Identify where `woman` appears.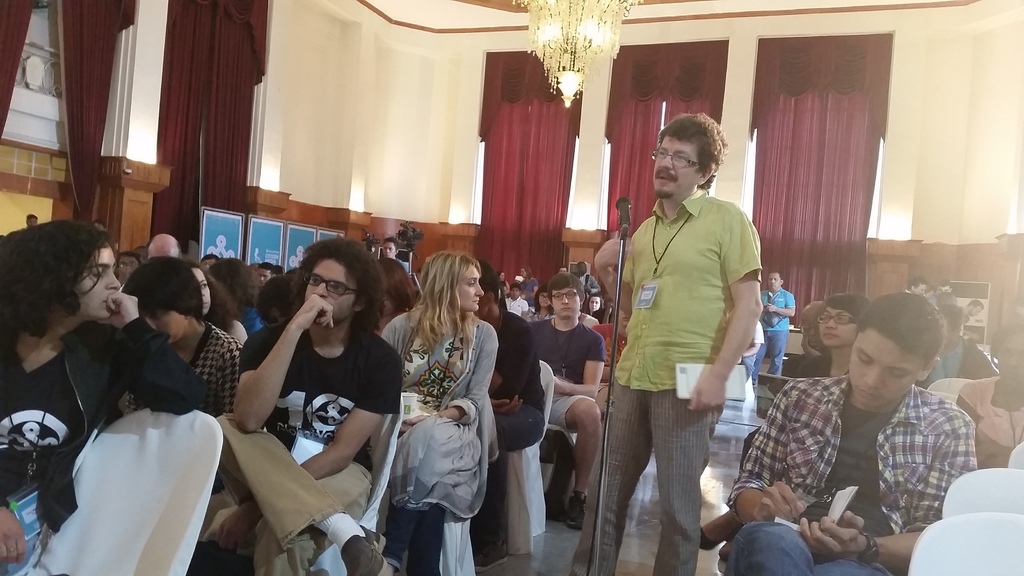
Appears at (584, 294, 610, 322).
